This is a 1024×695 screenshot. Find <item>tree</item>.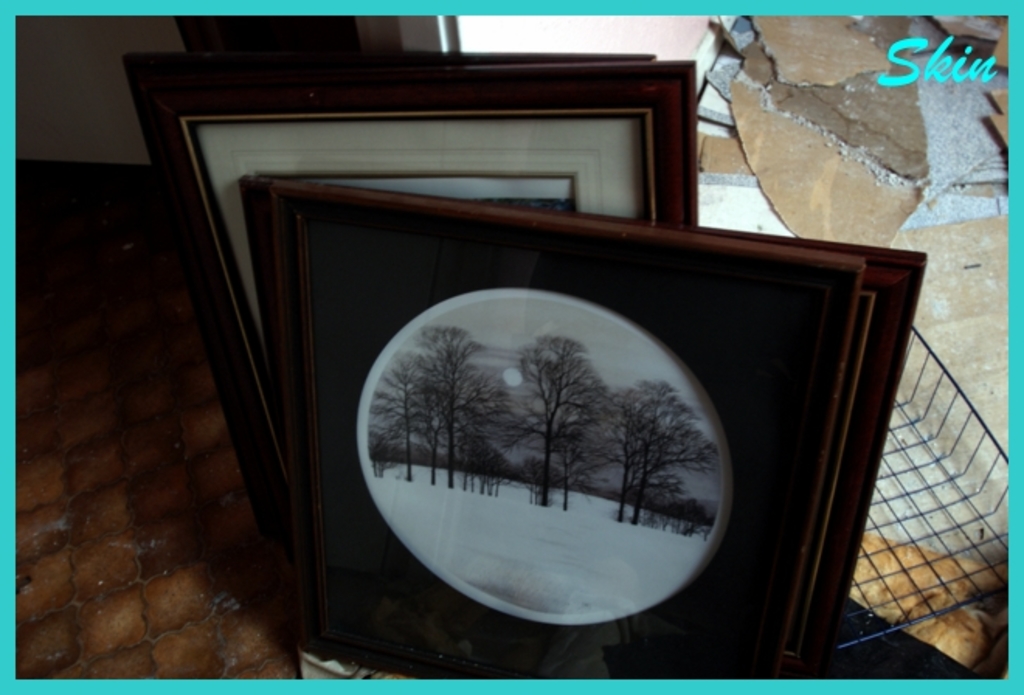
Bounding box: 500/329/618/512.
